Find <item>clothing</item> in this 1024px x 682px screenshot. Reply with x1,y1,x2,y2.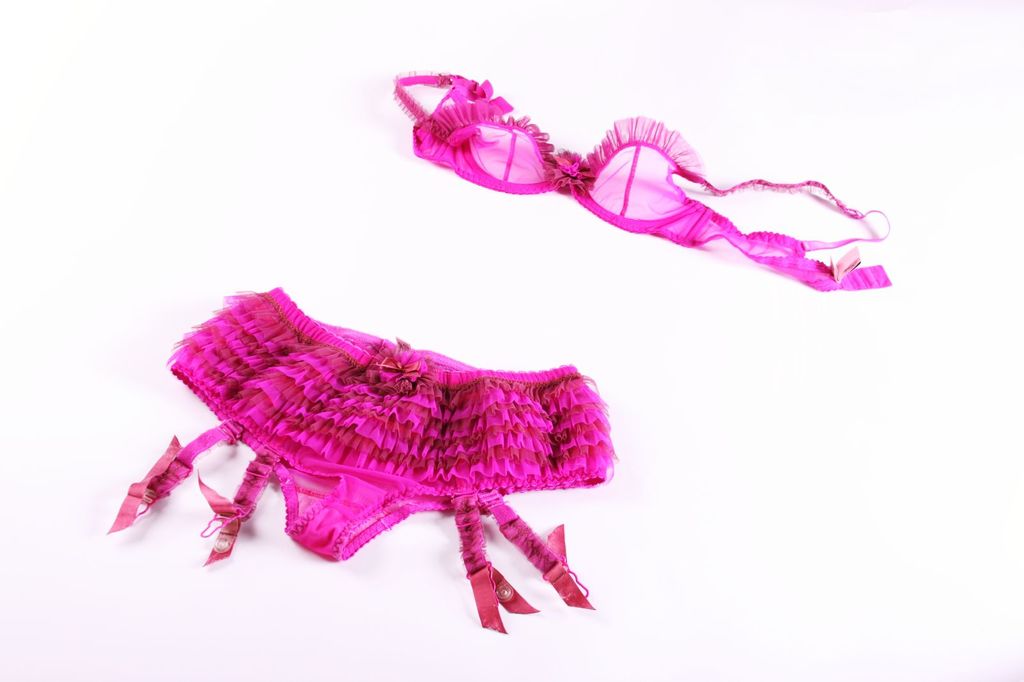
158,271,618,606.
